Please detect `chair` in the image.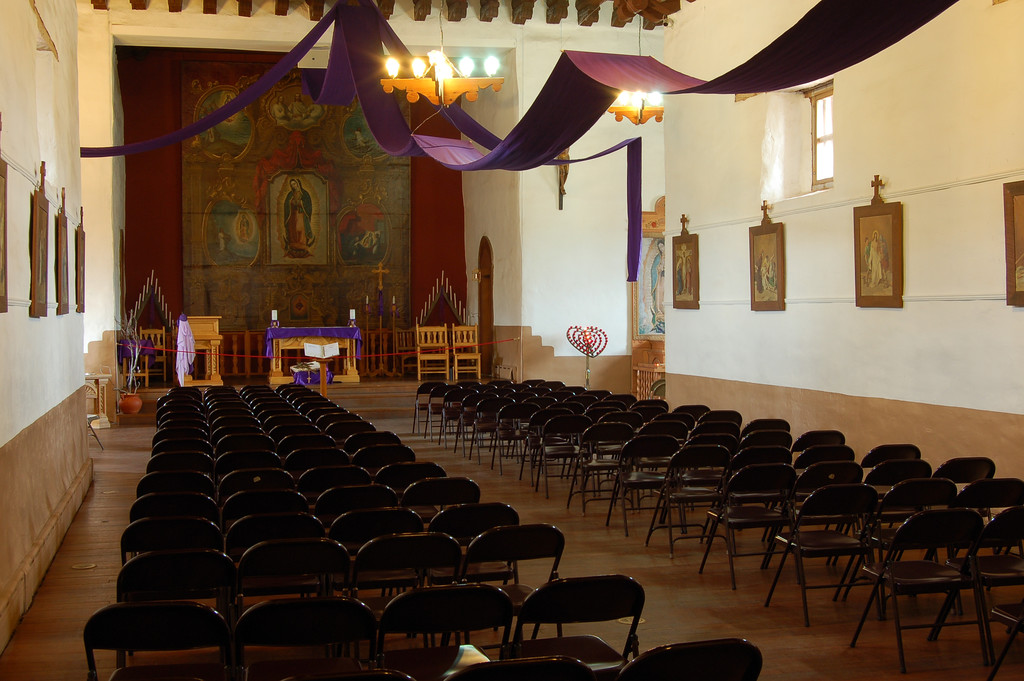
crop(942, 456, 1000, 548).
